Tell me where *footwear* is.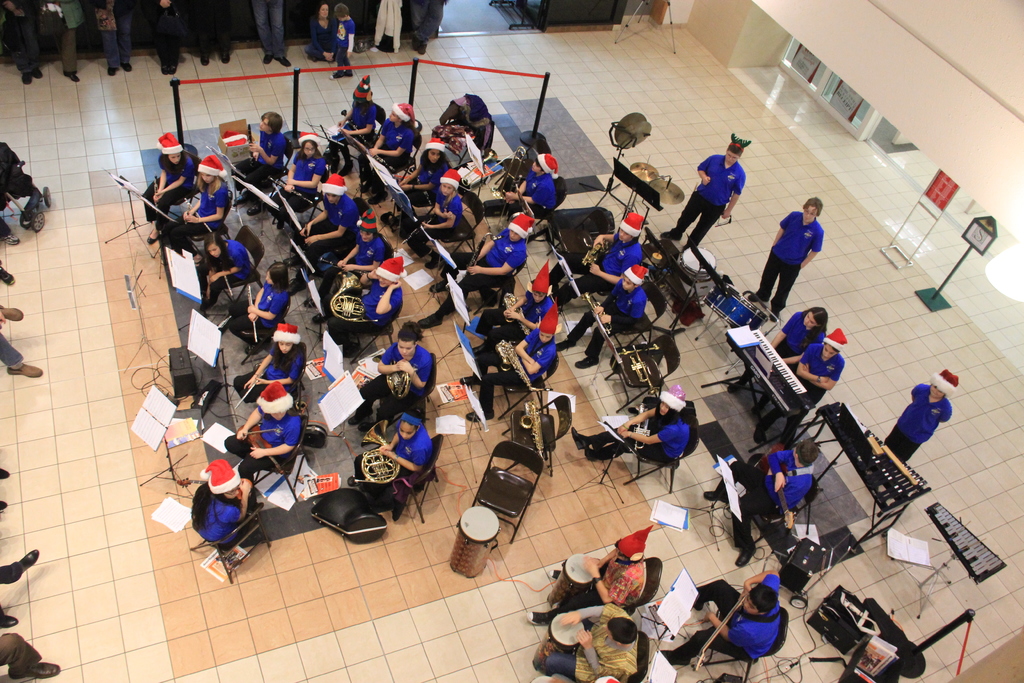
*footwear* is at left=412, top=37, right=419, bottom=49.
